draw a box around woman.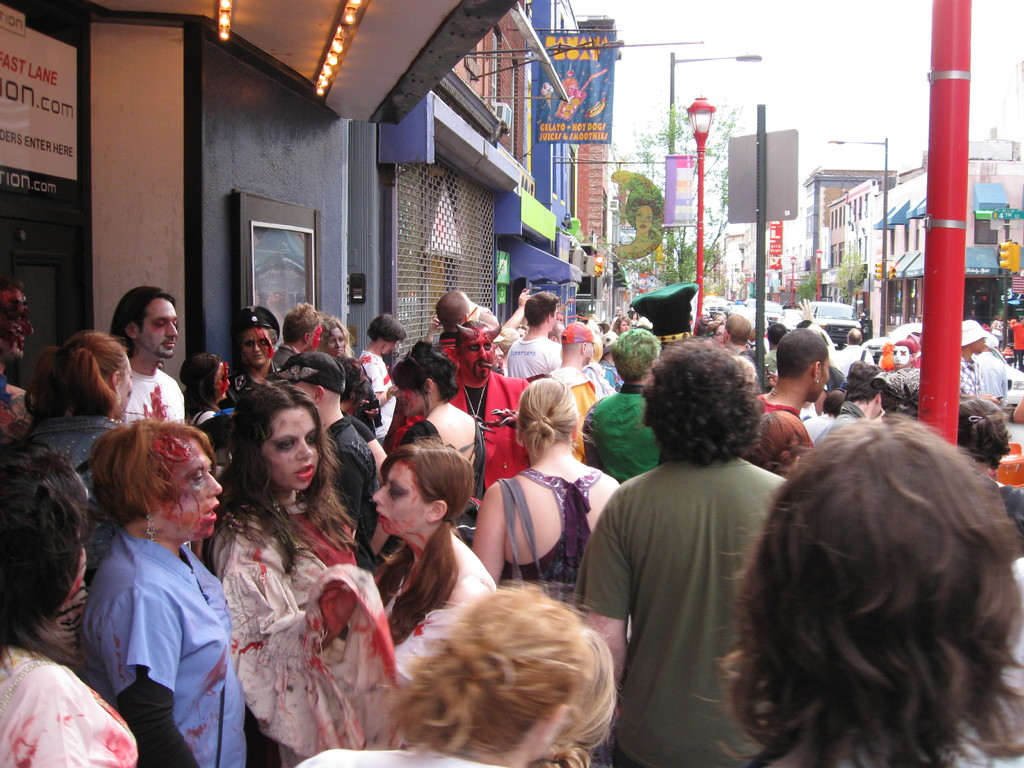
l=174, t=350, r=236, b=475.
